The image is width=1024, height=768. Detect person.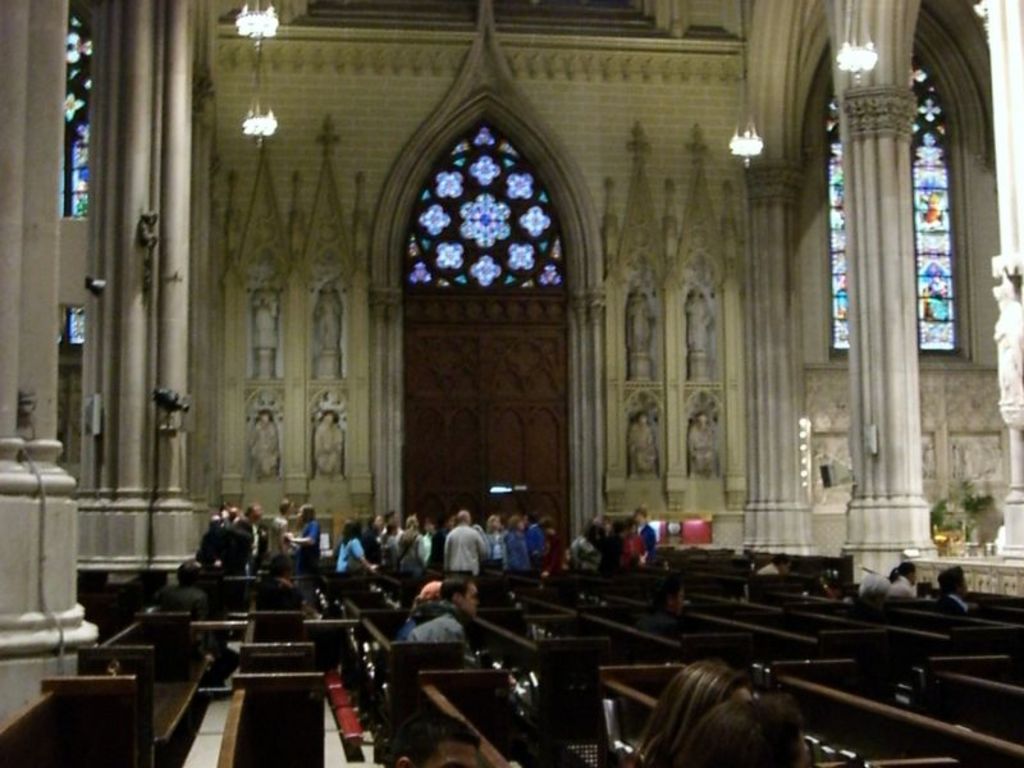
Detection: crop(247, 503, 262, 557).
